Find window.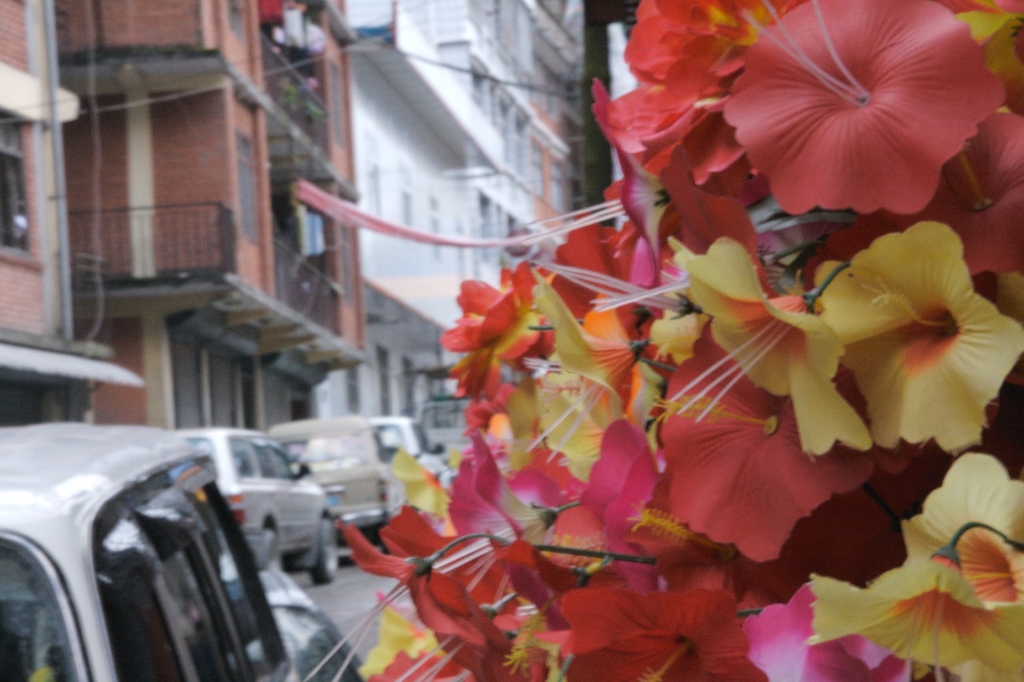
pyautogui.locateOnScreen(238, 131, 259, 247).
